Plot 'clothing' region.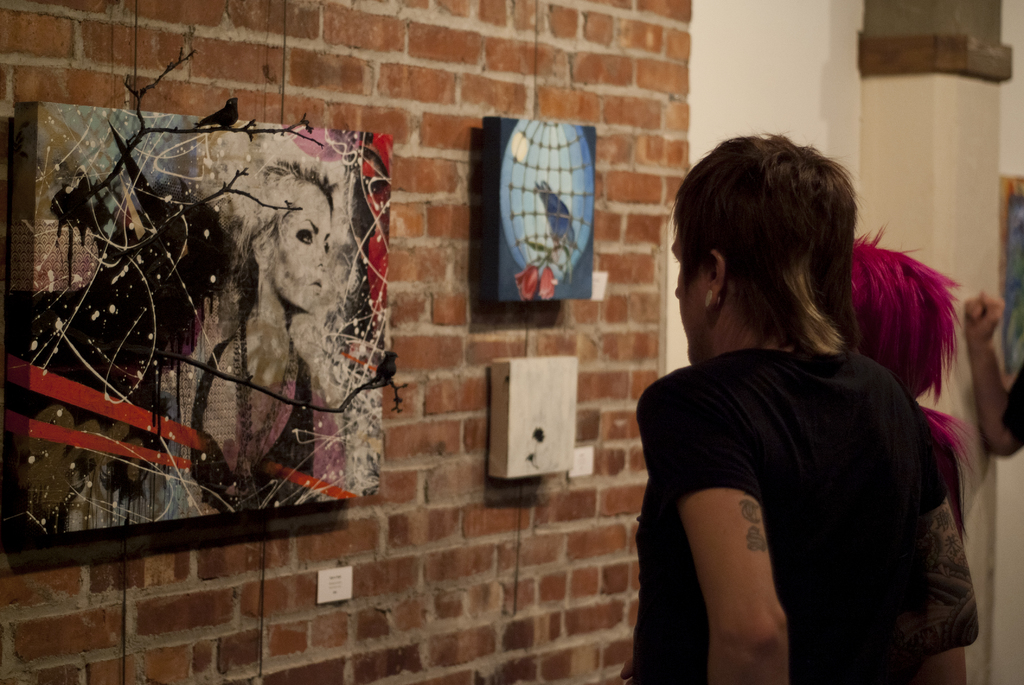
Plotted at box=[1002, 357, 1023, 455].
